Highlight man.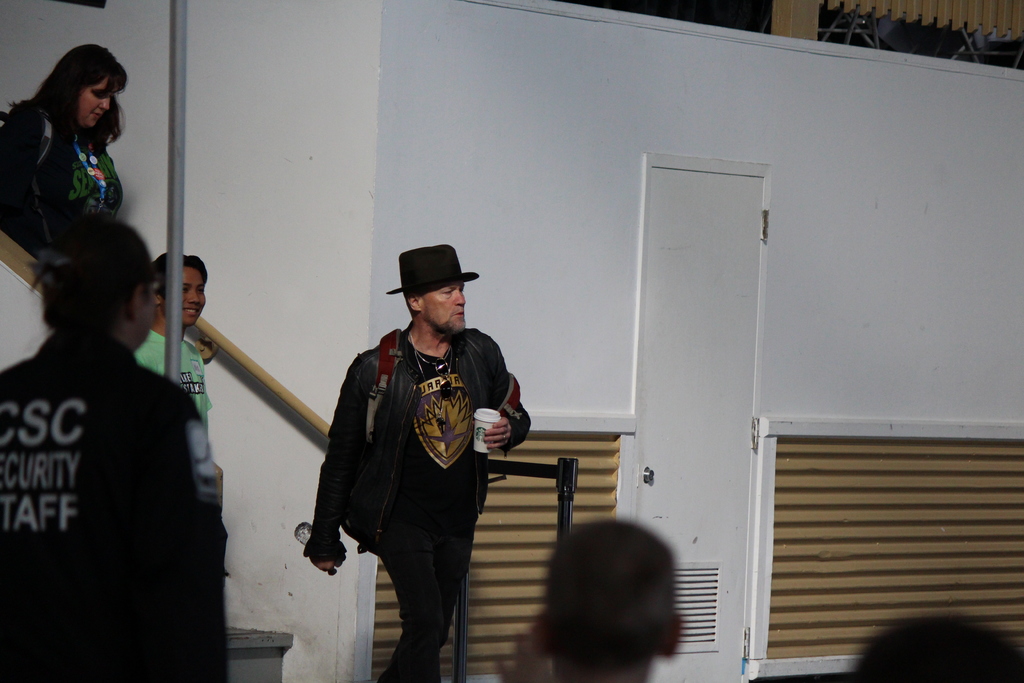
Highlighted region: crop(530, 521, 682, 682).
